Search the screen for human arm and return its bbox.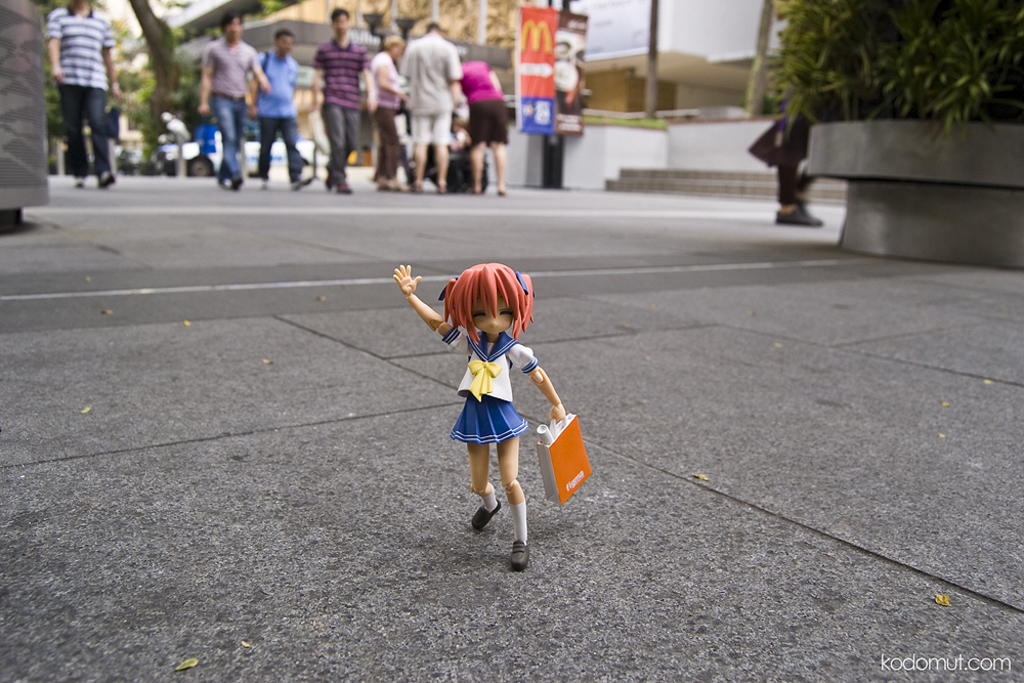
Found: Rect(241, 53, 266, 115).
